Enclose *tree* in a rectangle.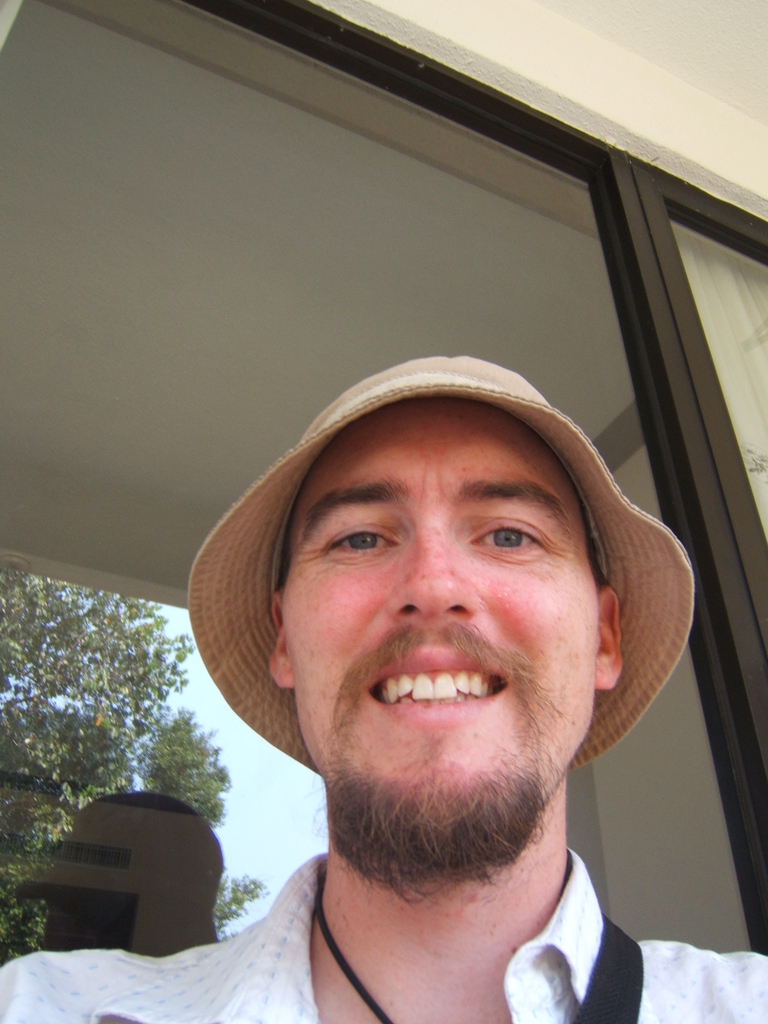
5,573,207,822.
